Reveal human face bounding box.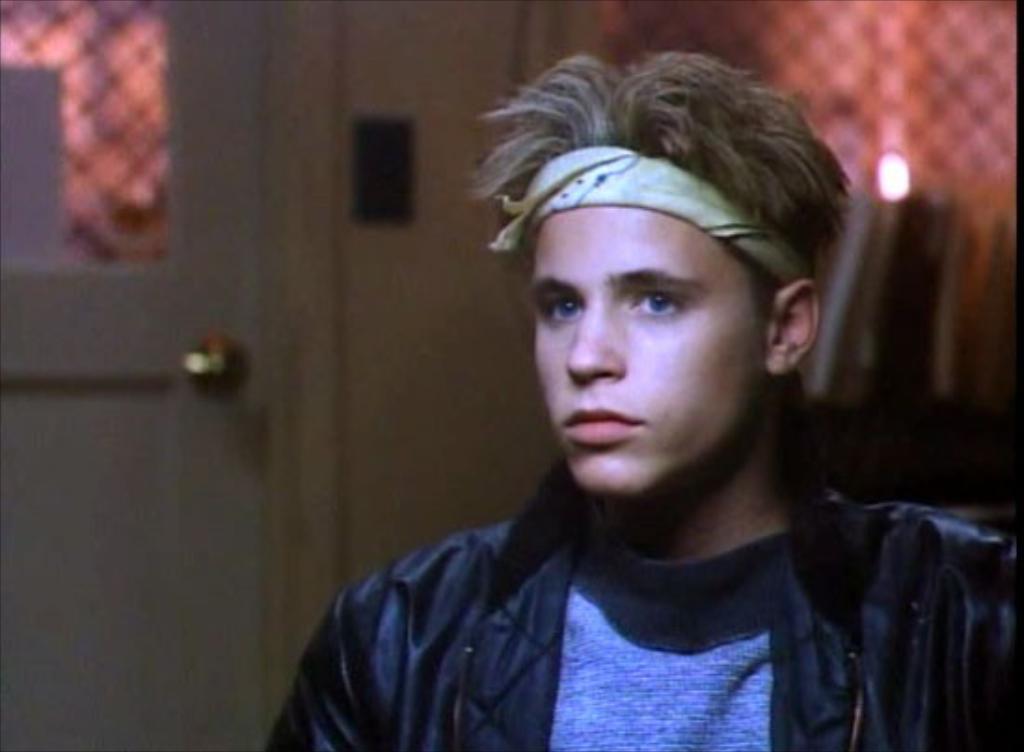
Revealed: [x1=532, y1=201, x2=775, y2=480].
